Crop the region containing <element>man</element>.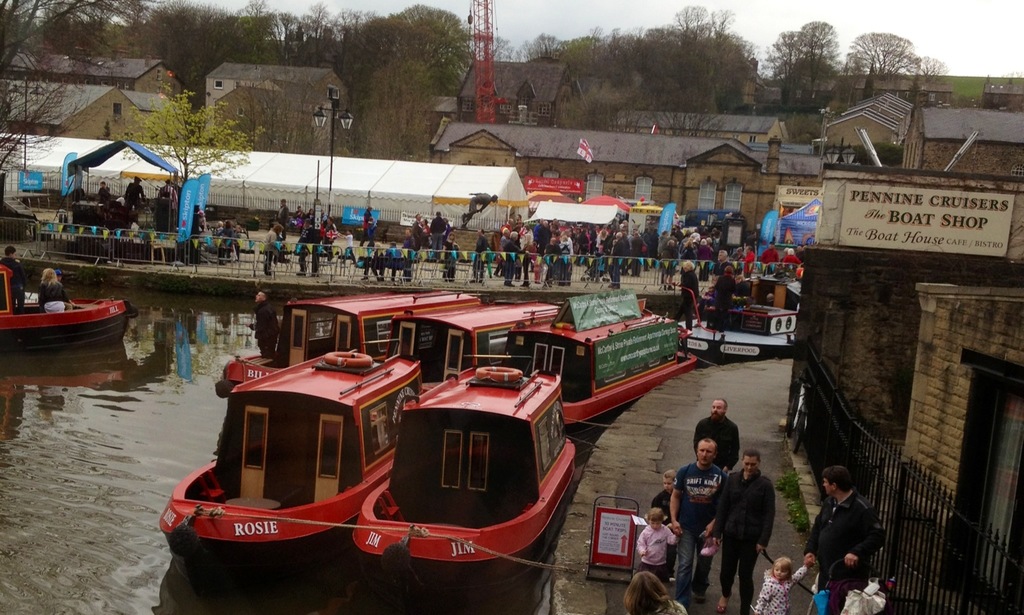
Crop region: Rect(669, 436, 718, 597).
